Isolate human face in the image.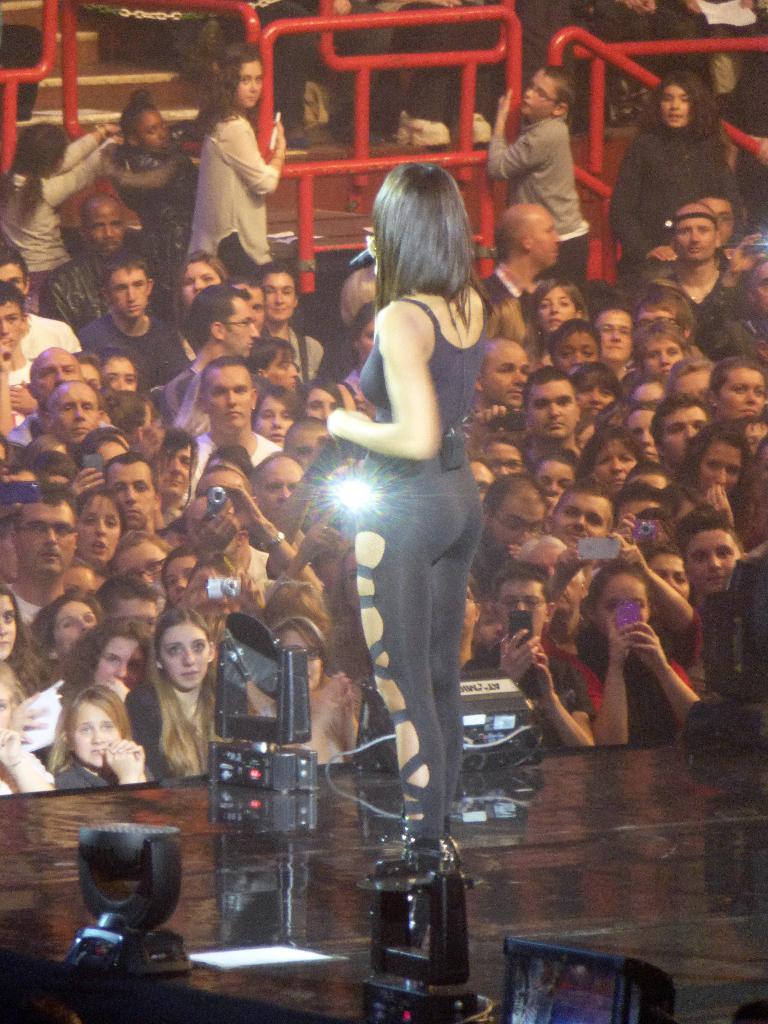
Isolated region: [136, 108, 174, 157].
